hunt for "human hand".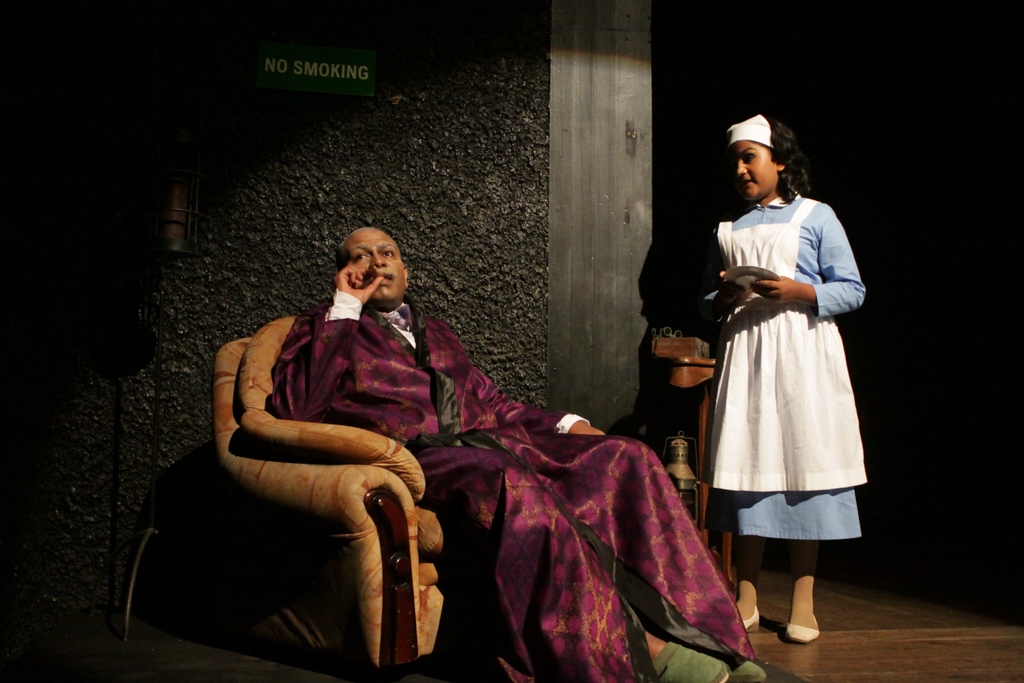
Hunted down at Rect(720, 268, 753, 309).
